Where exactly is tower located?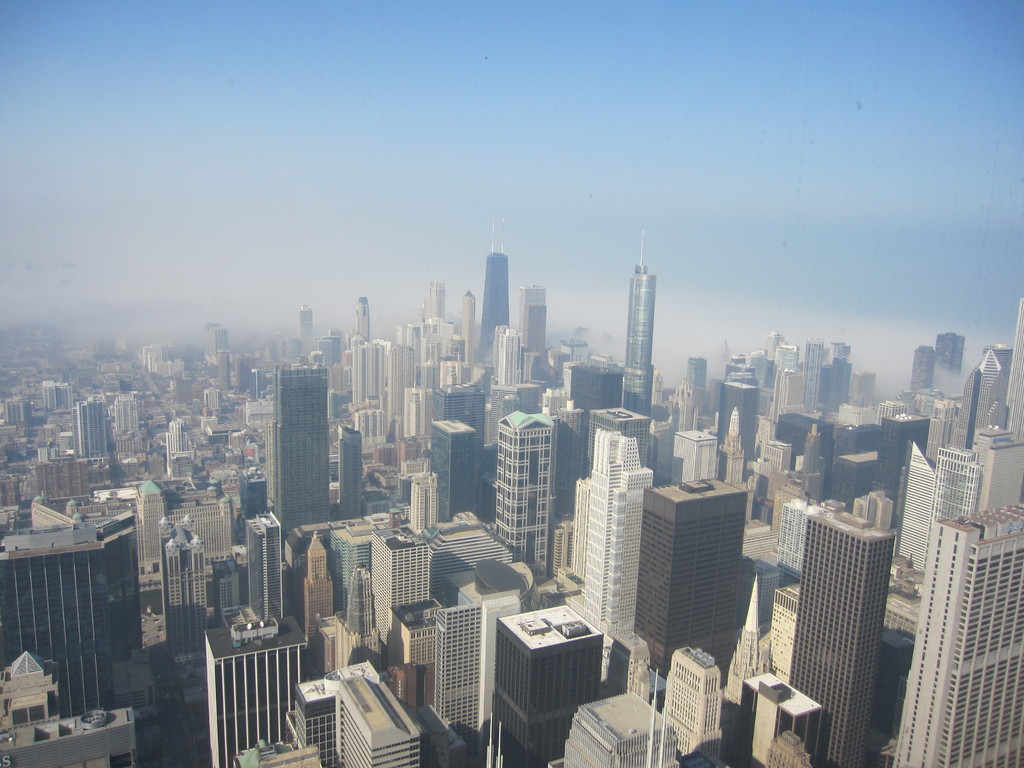
Its bounding box is <bbox>579, 426, 647, 637</bbox>.
